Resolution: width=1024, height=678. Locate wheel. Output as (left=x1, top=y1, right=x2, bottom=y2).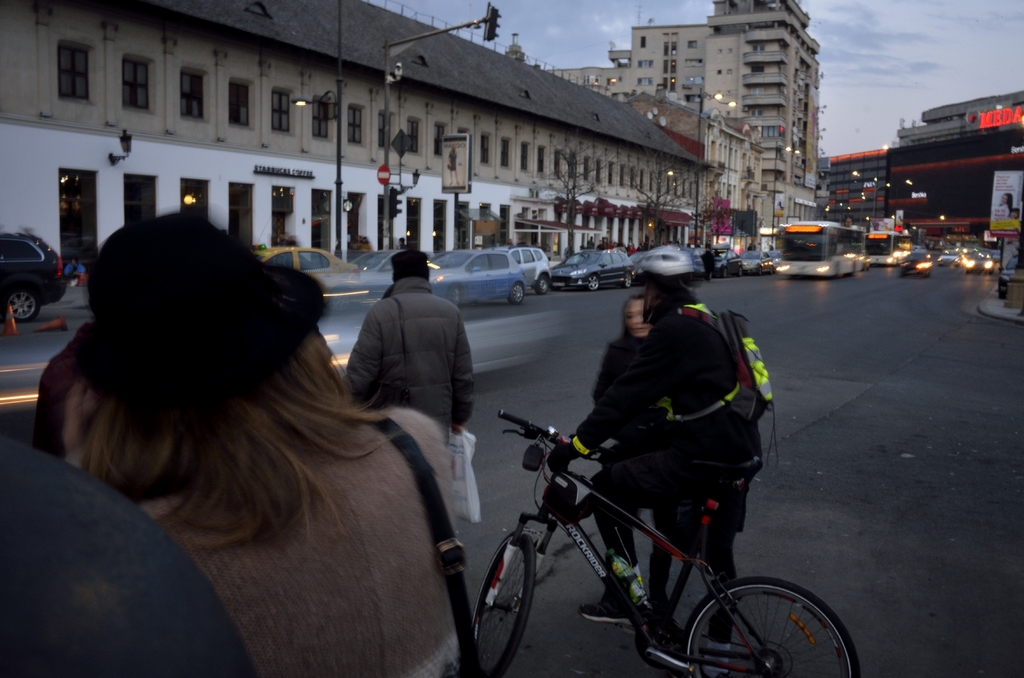
(left=510, top=280, right=525, bottom=302).
